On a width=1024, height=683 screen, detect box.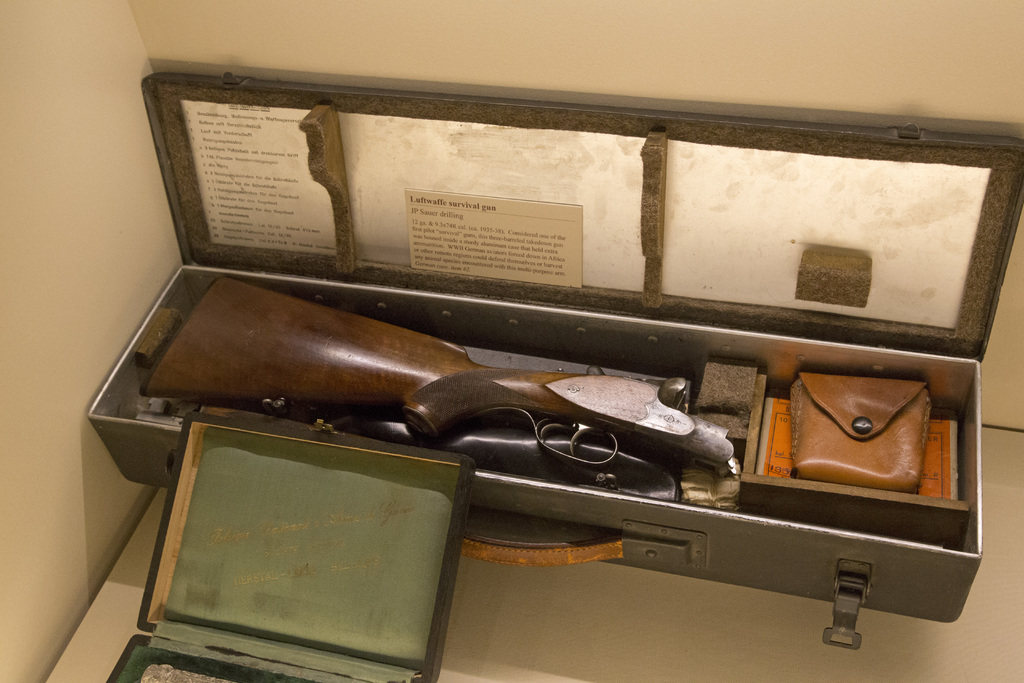
170:49:994:652.
